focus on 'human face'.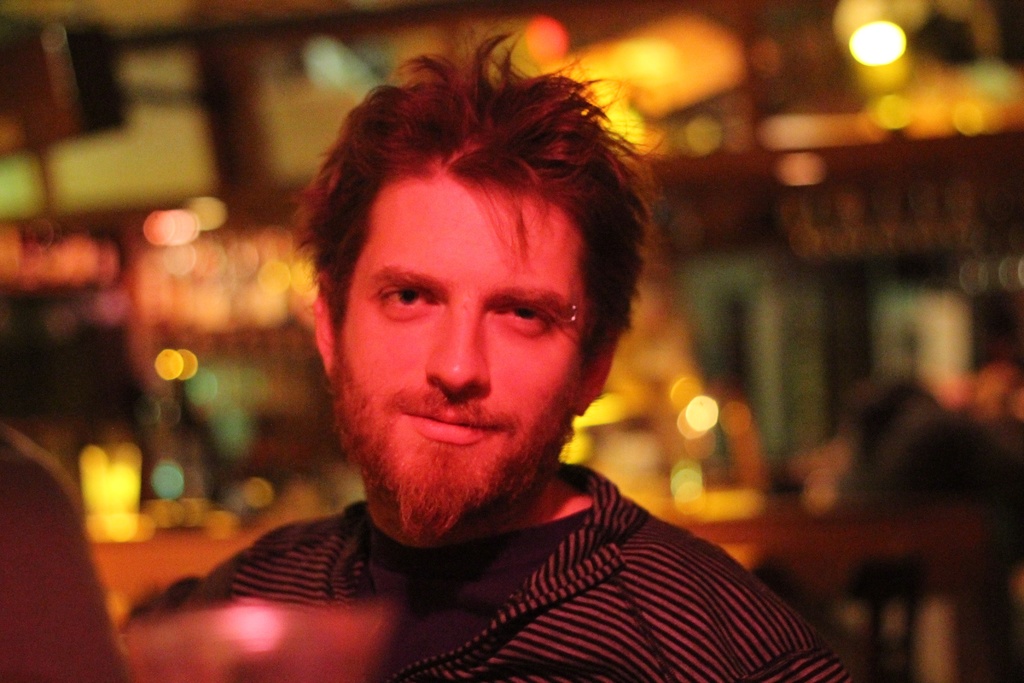
Focused at (left=328, top=174, right=580, bottom=543).
